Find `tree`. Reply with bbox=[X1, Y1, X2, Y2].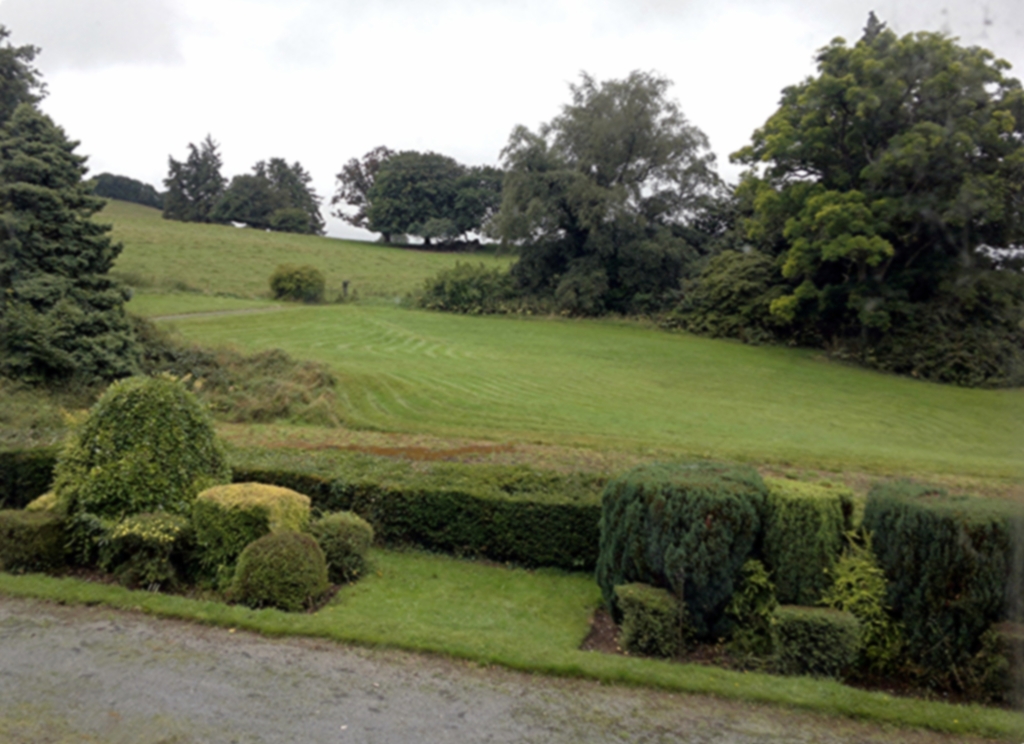
bbox=[205, 157, 331, 237].
